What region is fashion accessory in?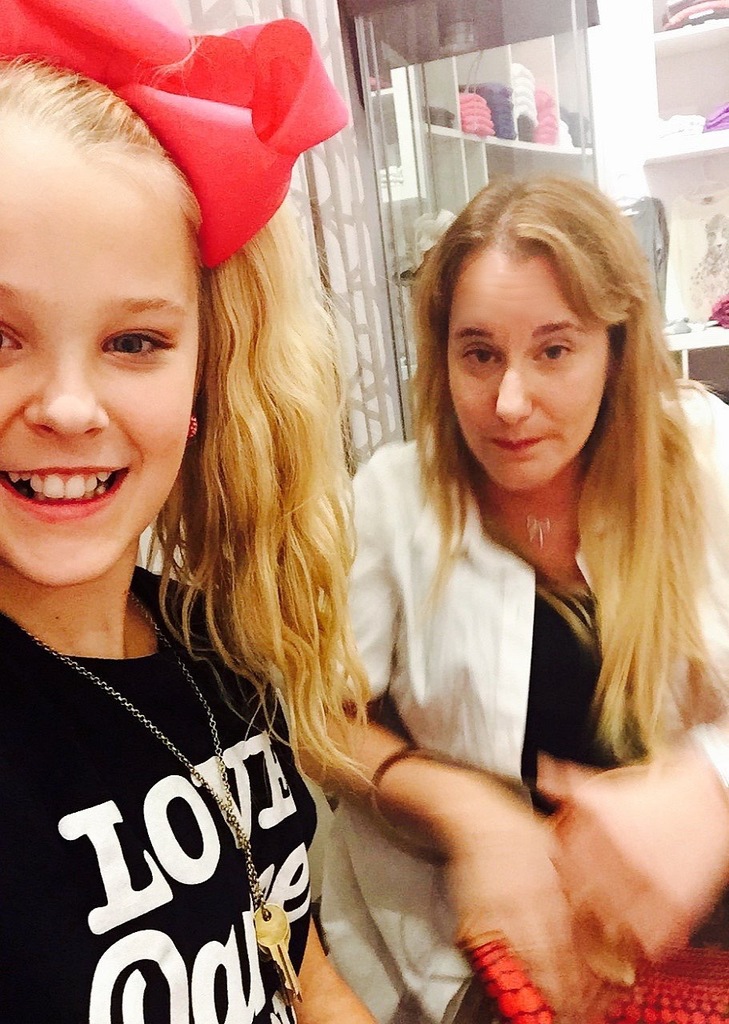
{"x1": 189, "y1": 417, "x2": 199, "y2": 438}.
